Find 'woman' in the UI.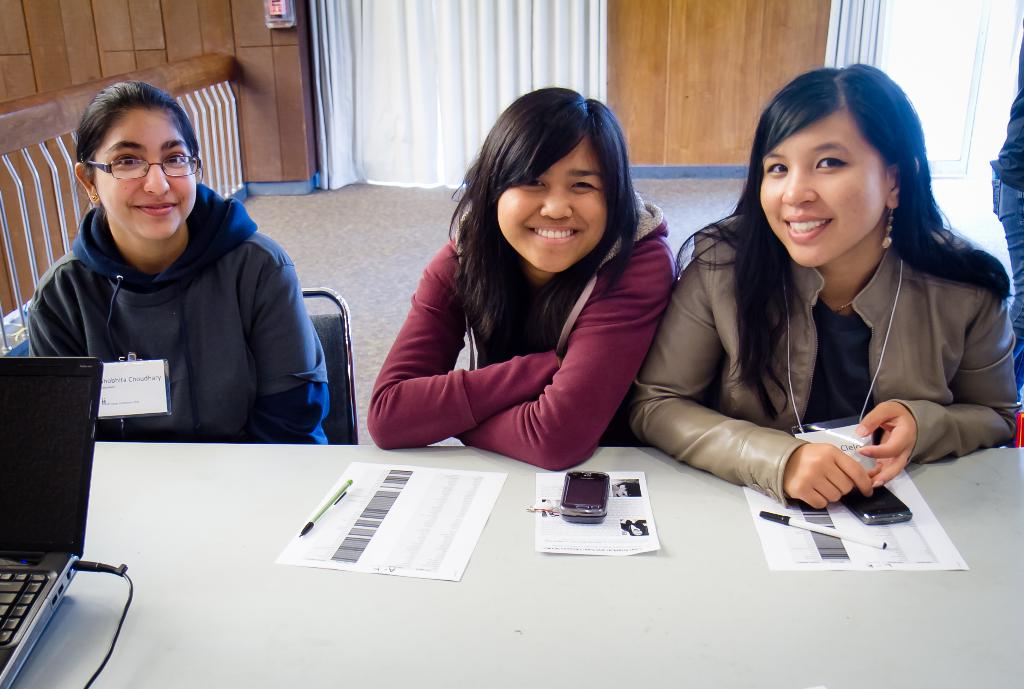
UI element at bbox(28, 81, 332, 445).
